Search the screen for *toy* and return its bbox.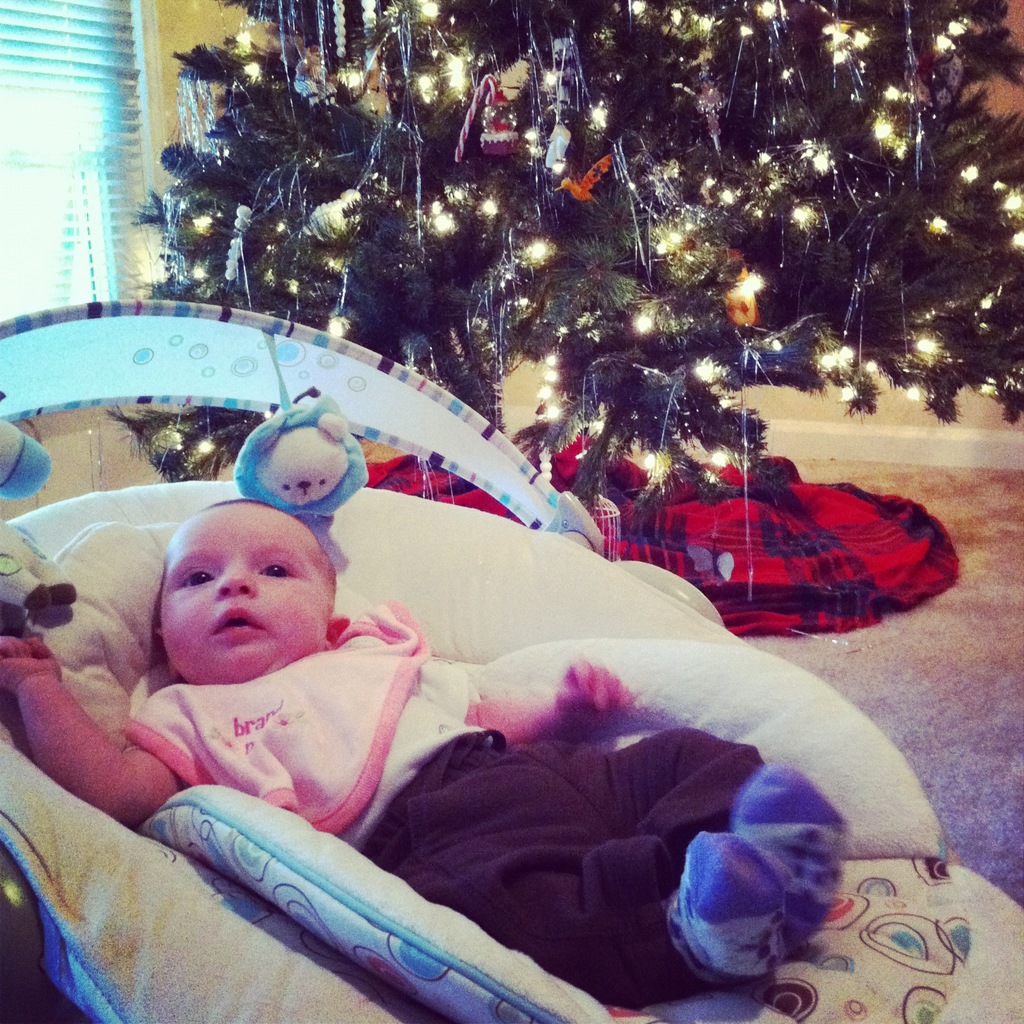
Found: bbox=(228, 417, 364, 534).
